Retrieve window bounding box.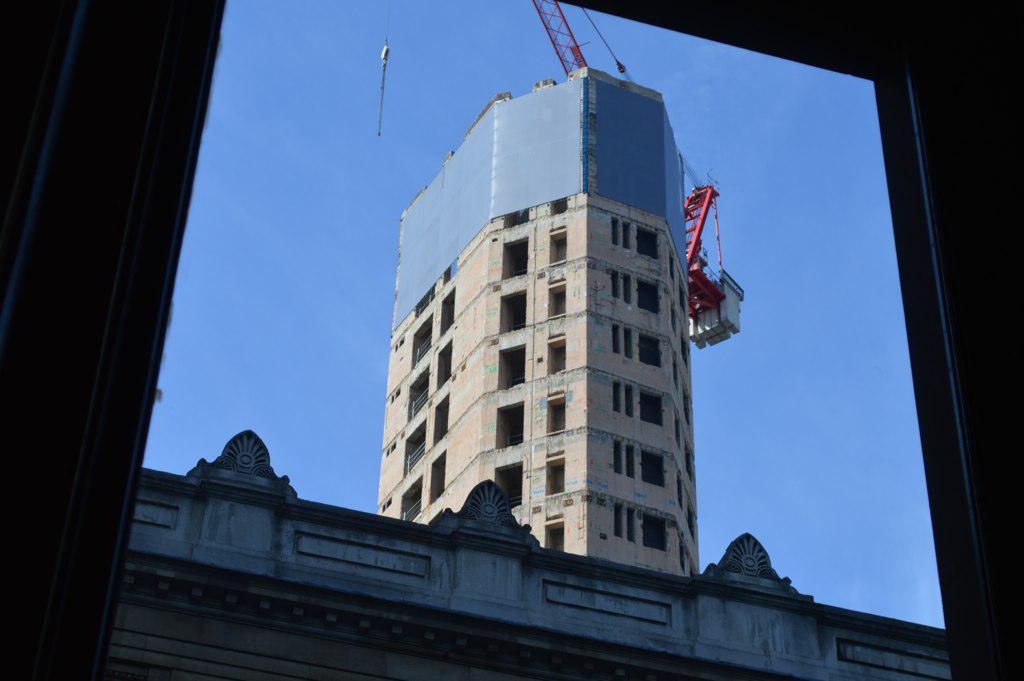
Bounding box: {"x1": 610, "y1": 501, "x2": 626, "y2": 537}.
